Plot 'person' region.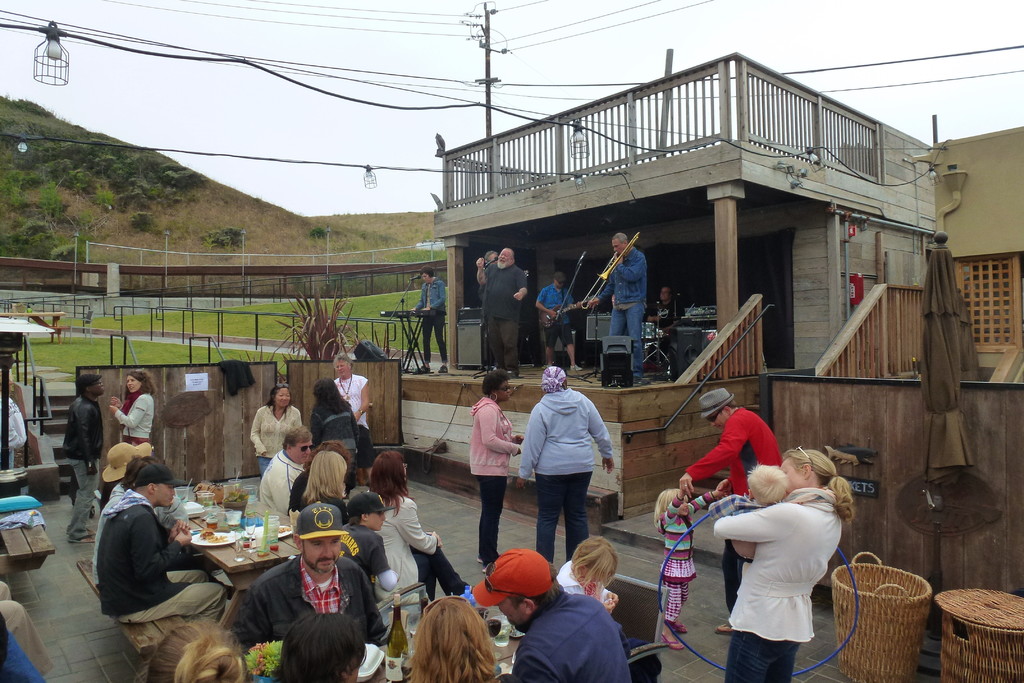
Plotted at rect(716, 445, 867, 682).
